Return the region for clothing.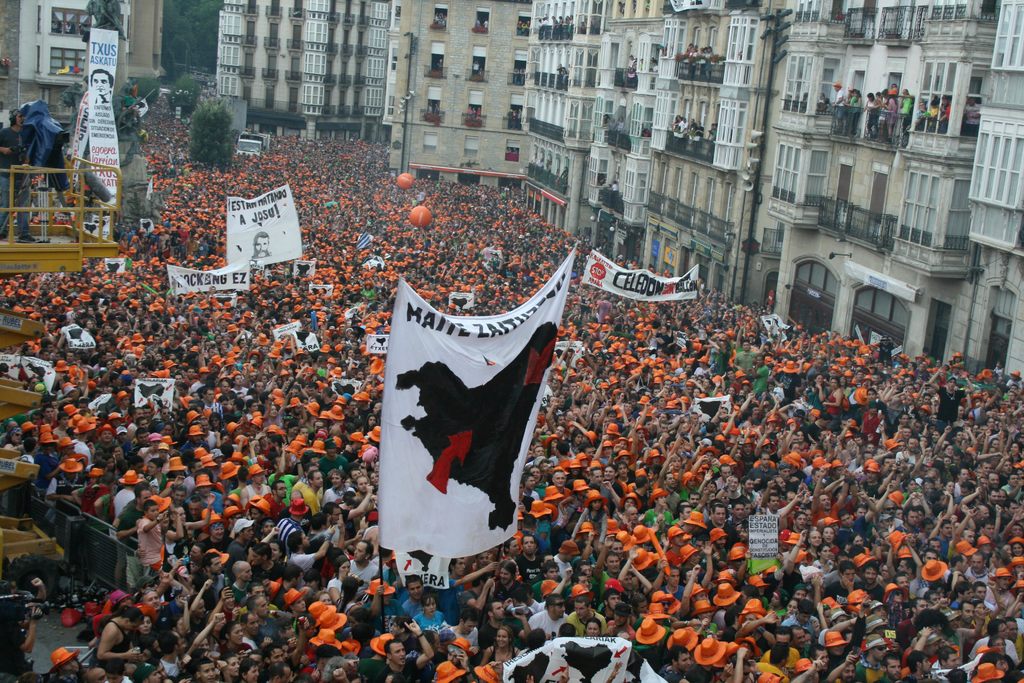
(left=867, top=394, right=884, bottom=411).
